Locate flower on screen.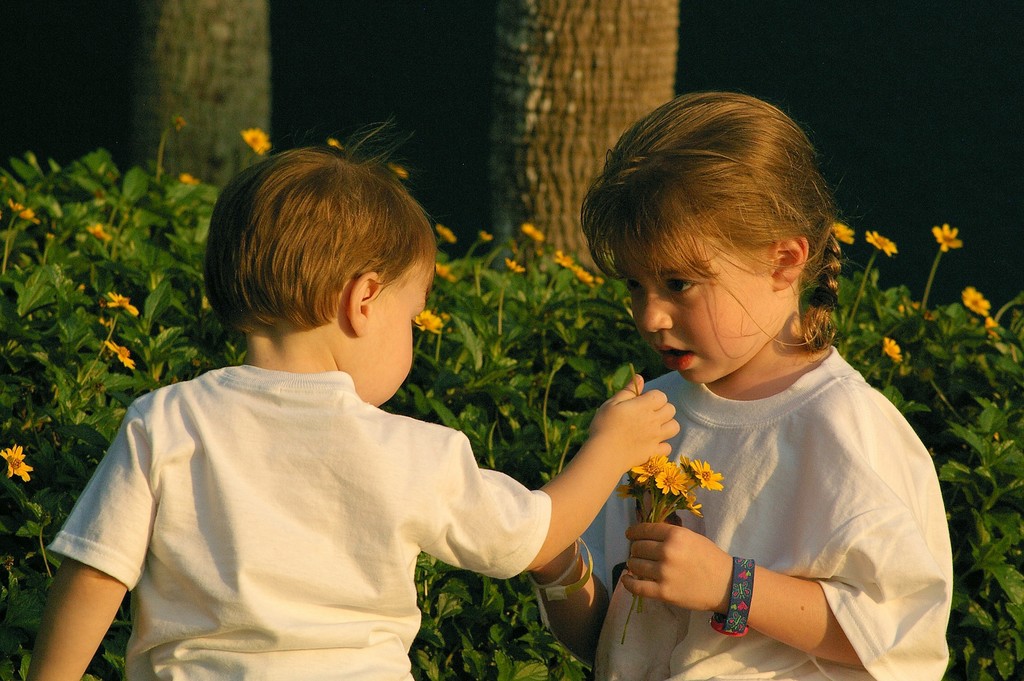
On screen at BBox(573, 267, 593, 284).
